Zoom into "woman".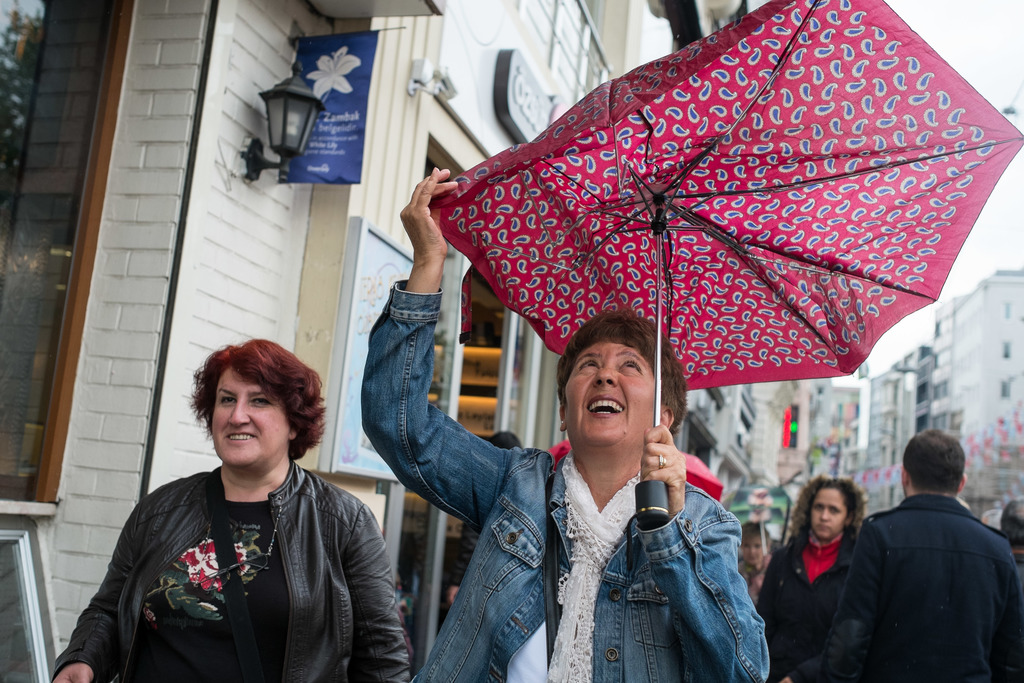
Zoom target: [49, 336, 411, 682].
